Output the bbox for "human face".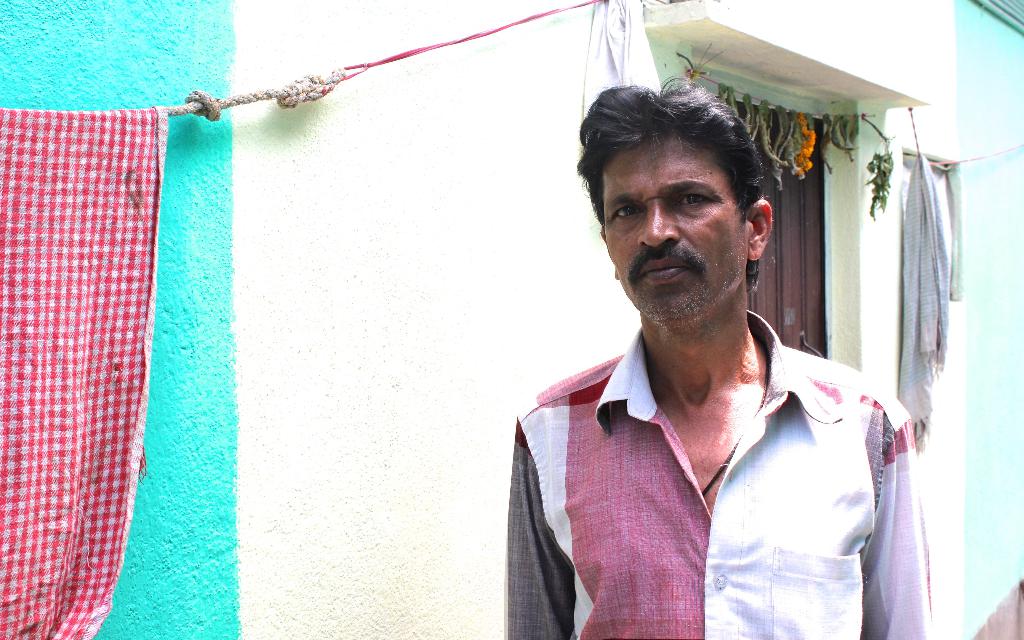
<bbox>604, 144, 745, 321</bbox>.
